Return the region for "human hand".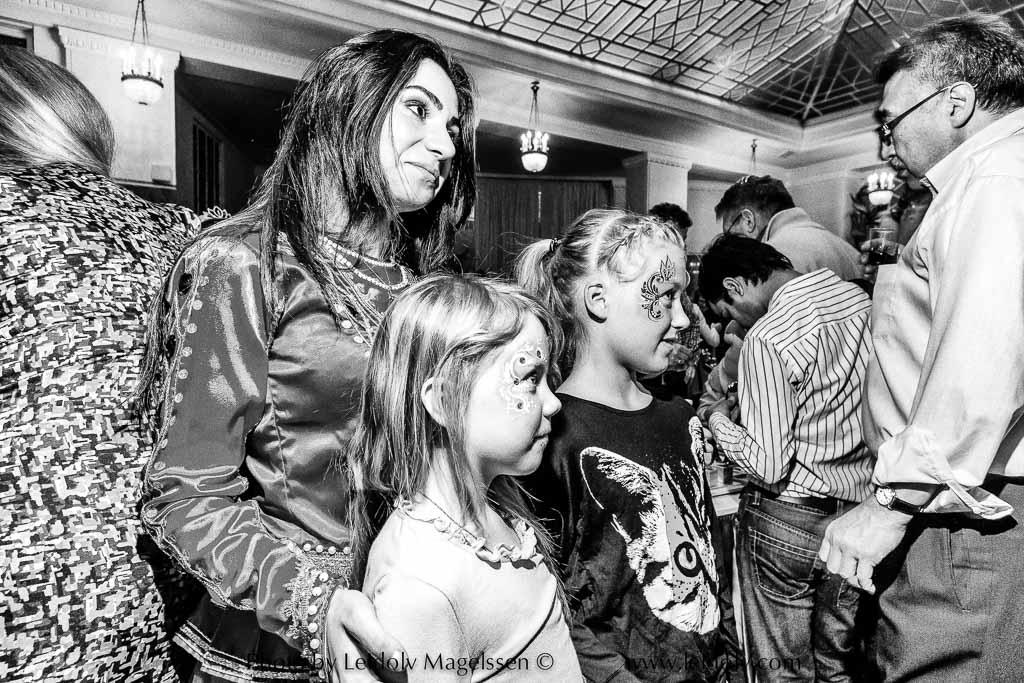
[left=711, top=321, right=723, bottom=333].
